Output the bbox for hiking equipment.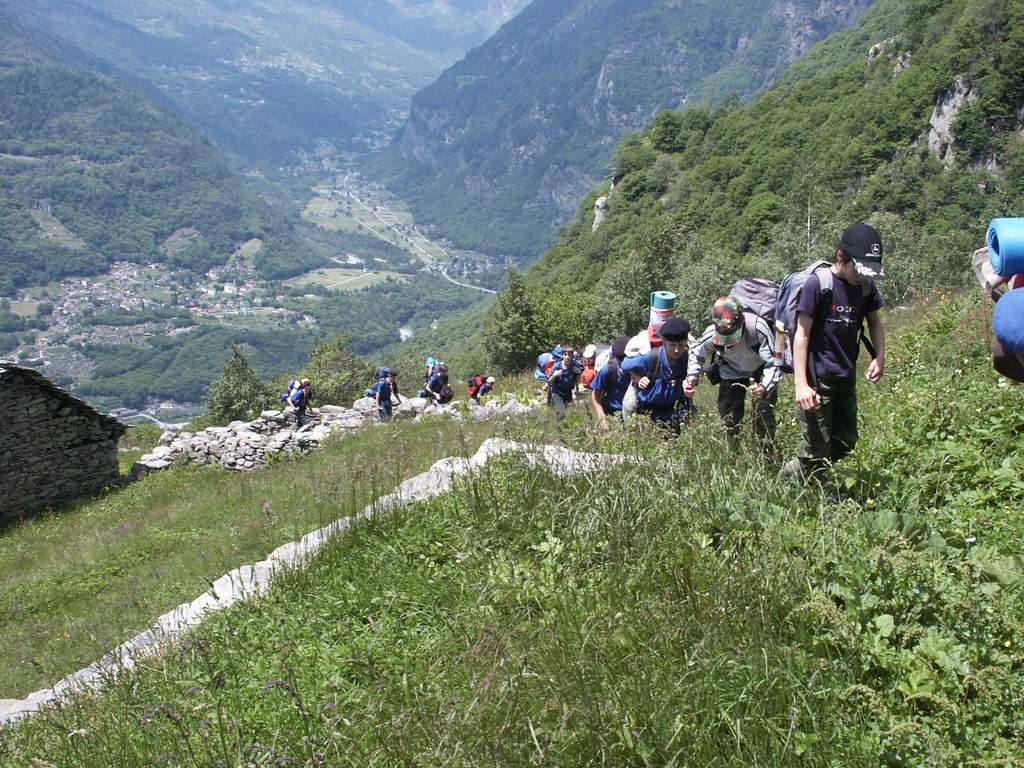
locate(364, 385, 376, 398).
